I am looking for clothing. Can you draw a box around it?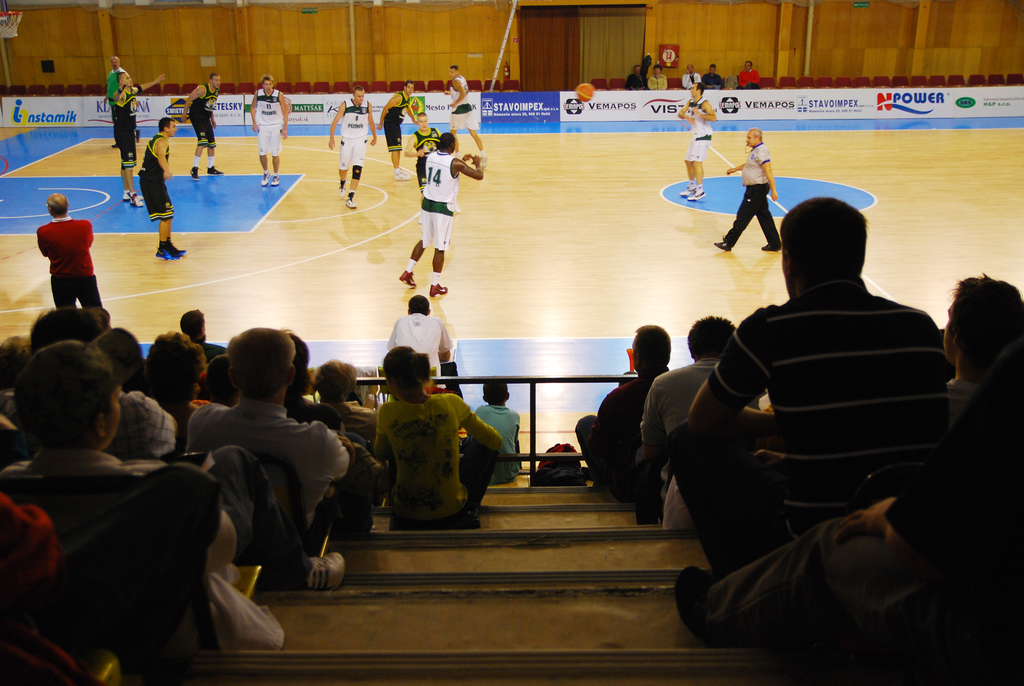
Sure, the bounding box is region(720, 143, 781, 250).
